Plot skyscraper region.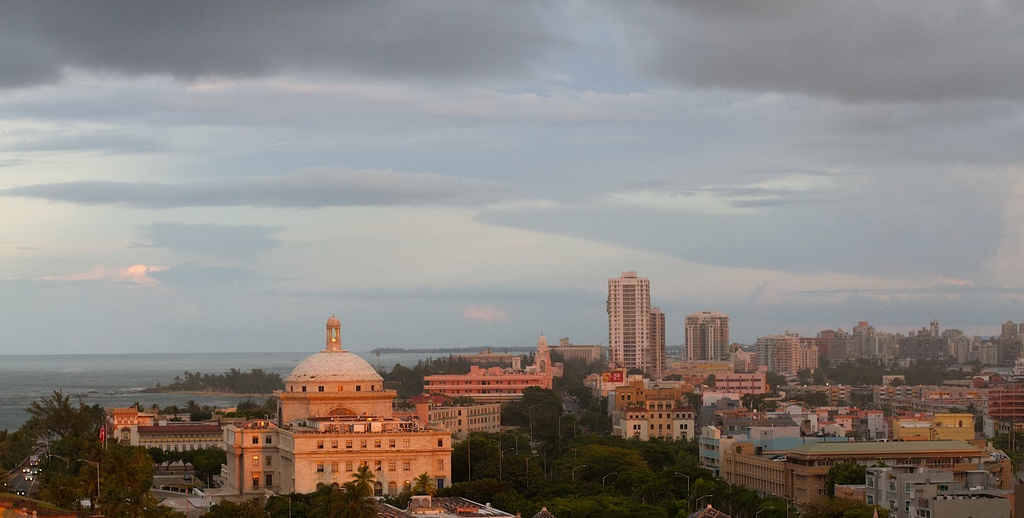
Plotted at [left=610, top=273, right=653, bottom=378].
